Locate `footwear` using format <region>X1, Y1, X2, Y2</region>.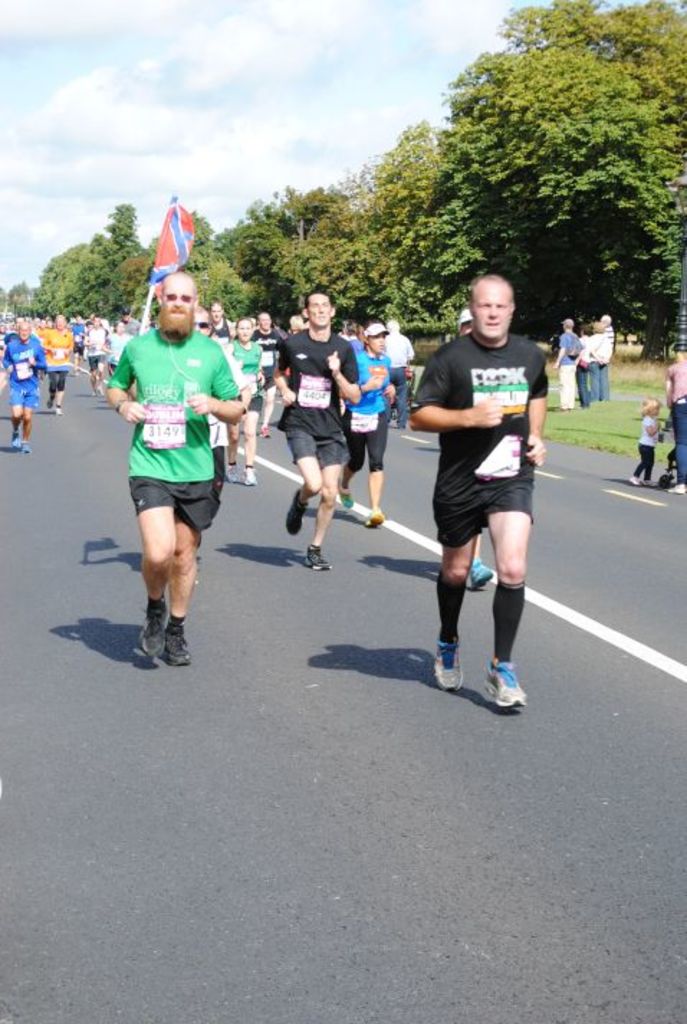
<region>283, 490, 303, 539</region>.
